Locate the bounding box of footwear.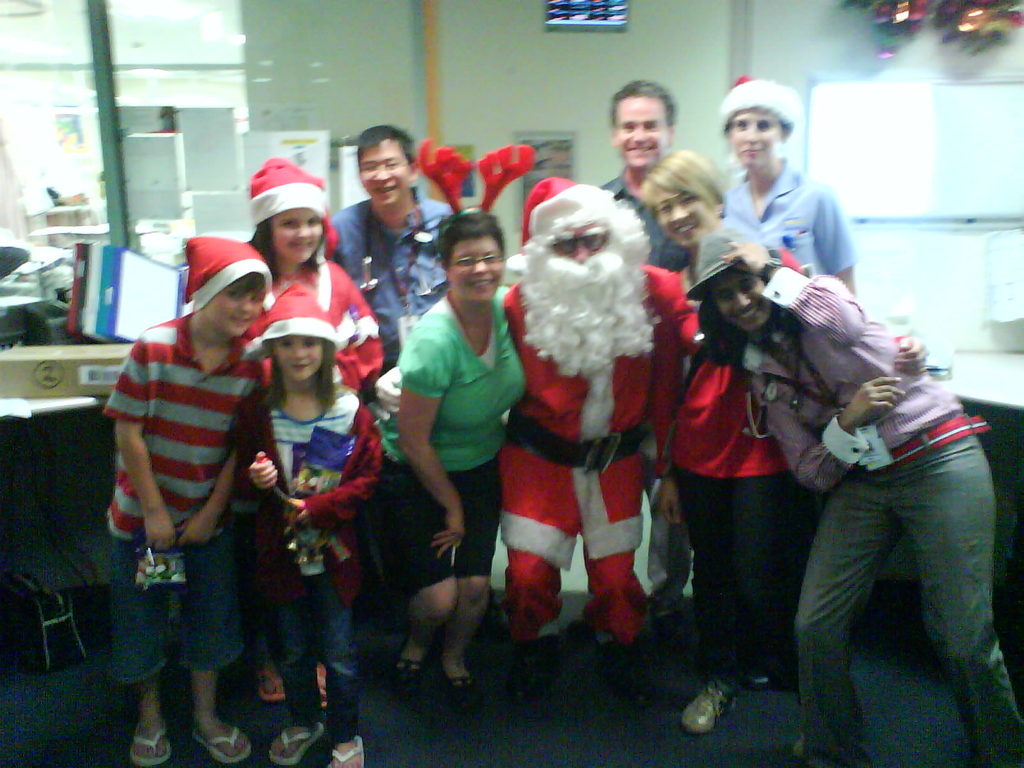
Bounding box: detection(511, 634, 561, 714).
